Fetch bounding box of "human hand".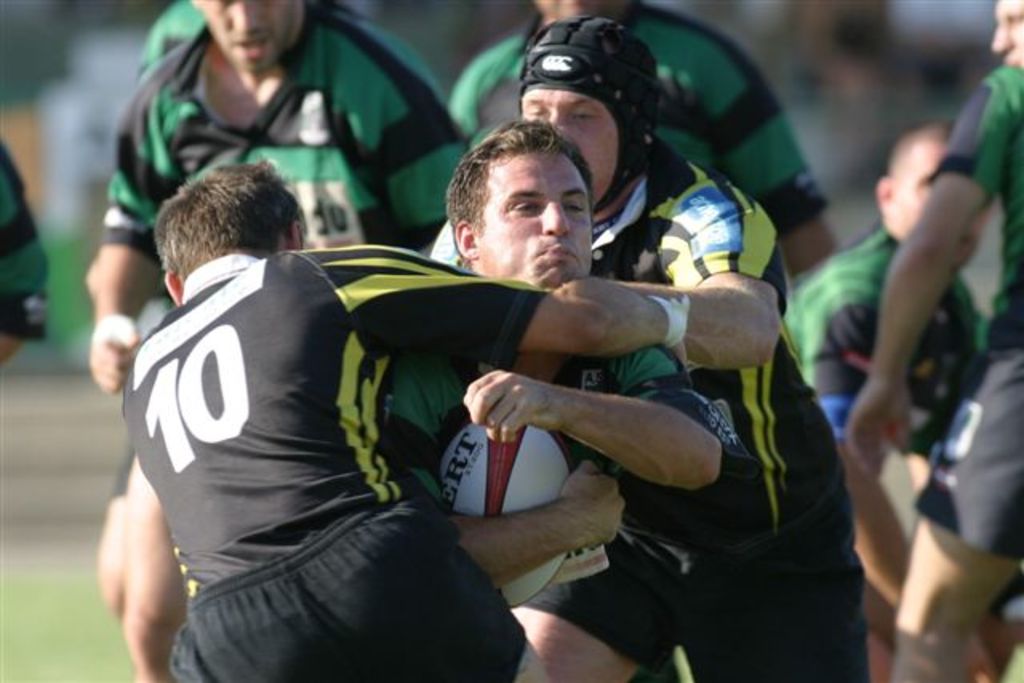
Bbox: rect(454, 374, 557, 449).
